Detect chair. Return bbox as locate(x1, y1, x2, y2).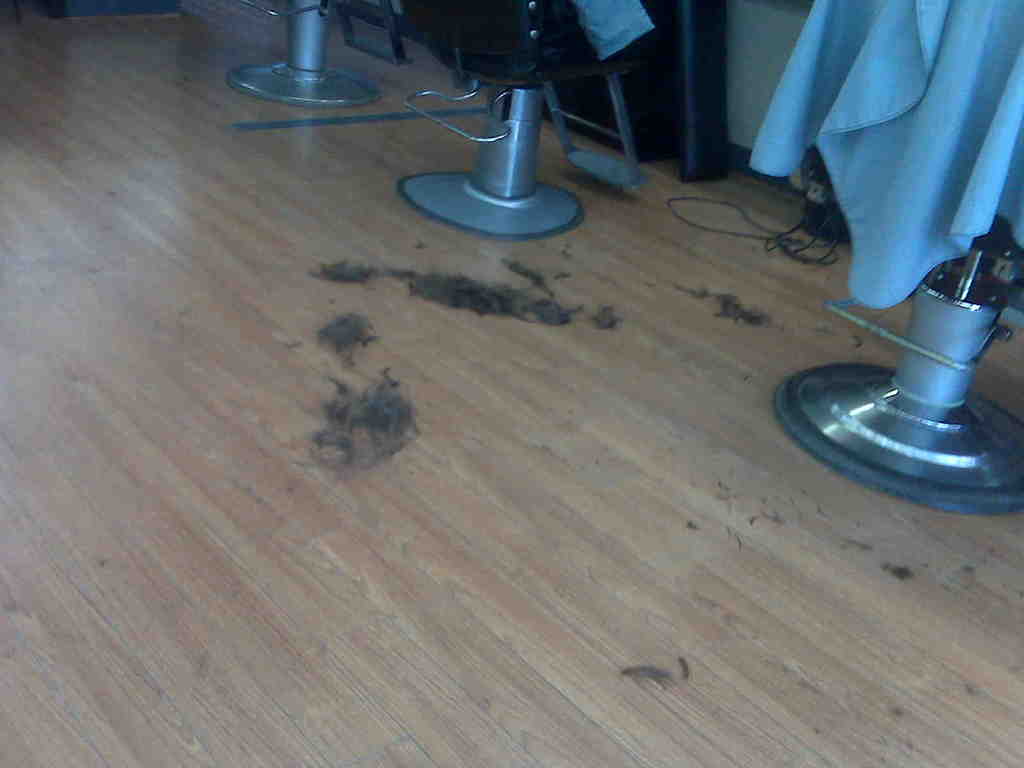
locate(399, 0, 627, 241).
